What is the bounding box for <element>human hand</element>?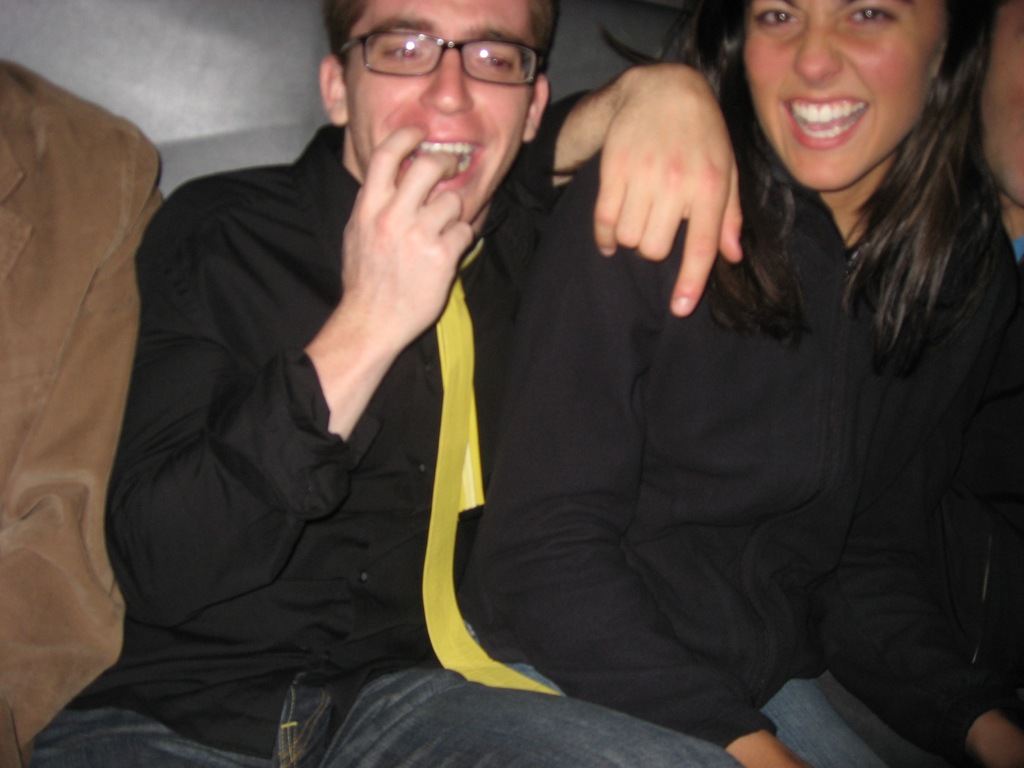
locate(338, 122, 478, 348).
